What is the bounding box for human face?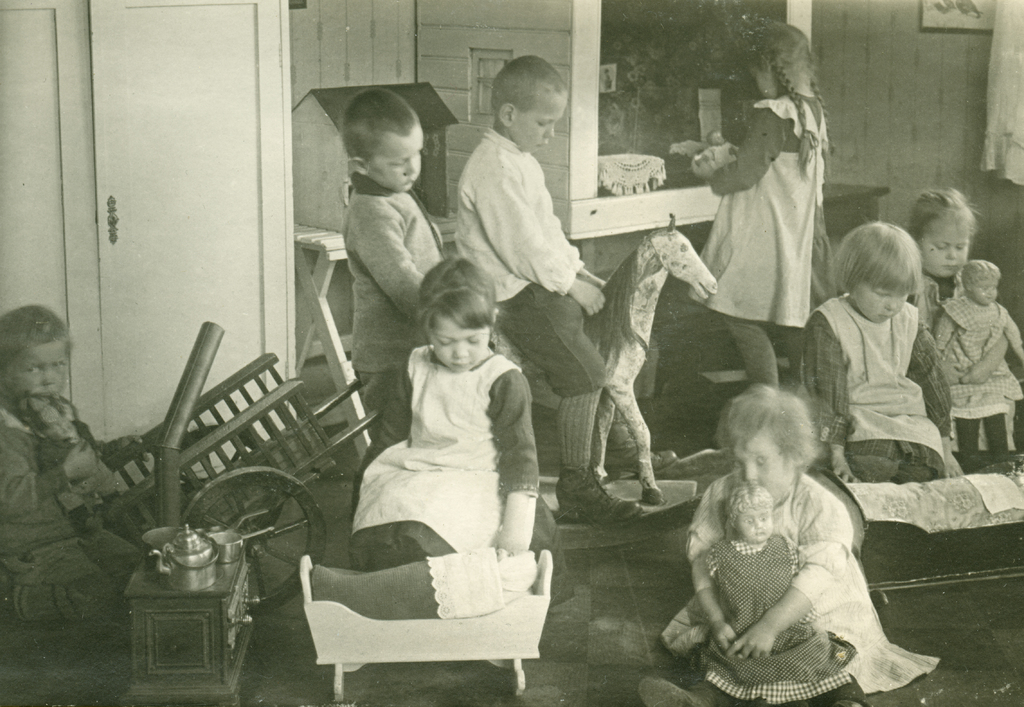
box=[5, 339, 65, 402].
